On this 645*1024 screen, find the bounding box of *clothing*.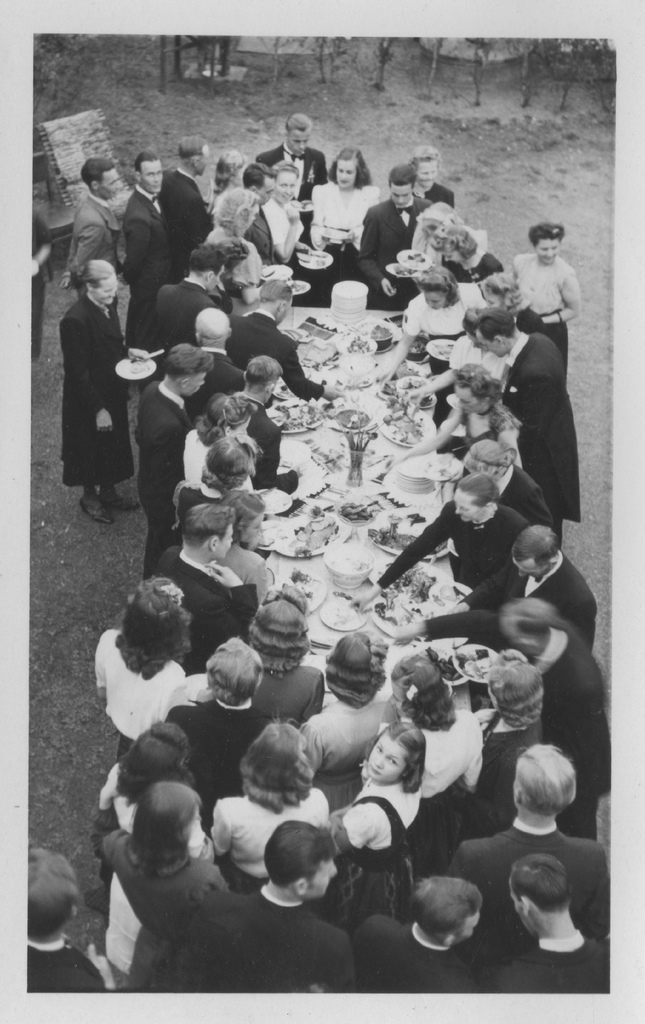
Bounding box: x1=145, y1=545, x2=259, y2=675.
